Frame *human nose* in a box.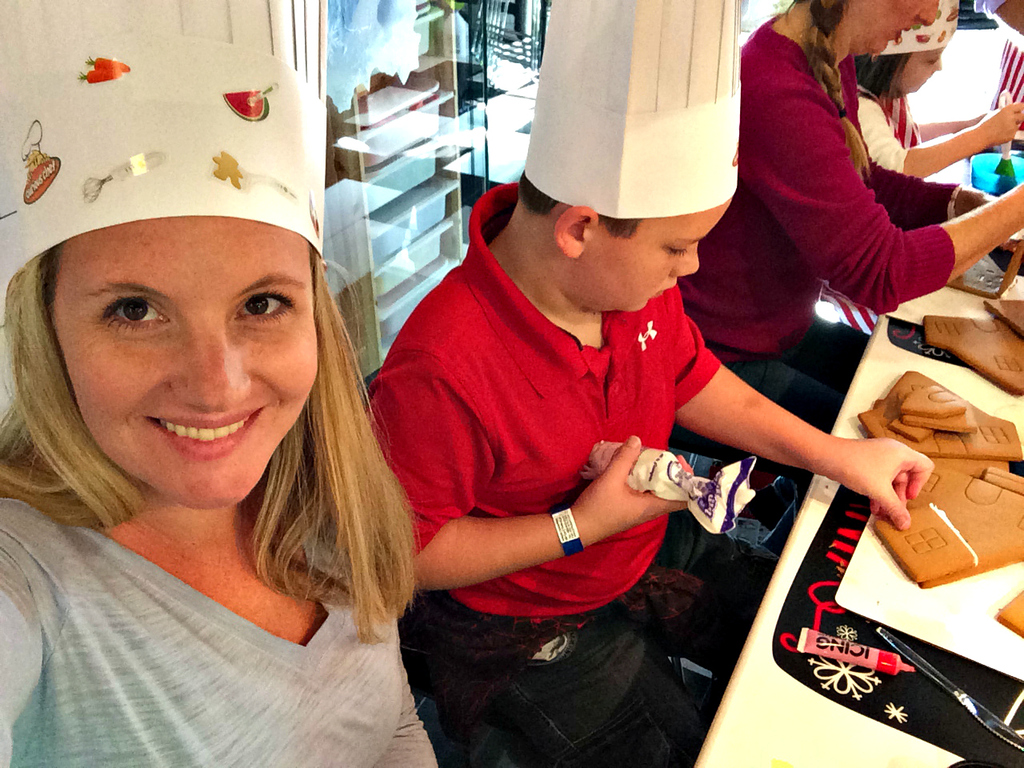
region(935, 63, 942, 69).
